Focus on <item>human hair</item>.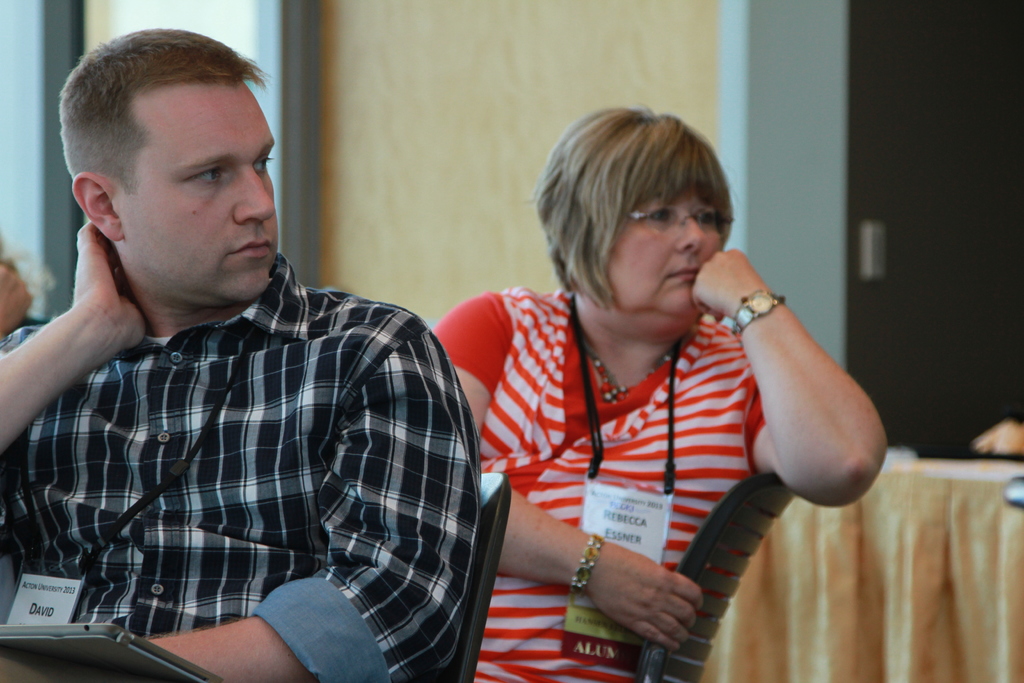
Focused at 67,26,263,186.
